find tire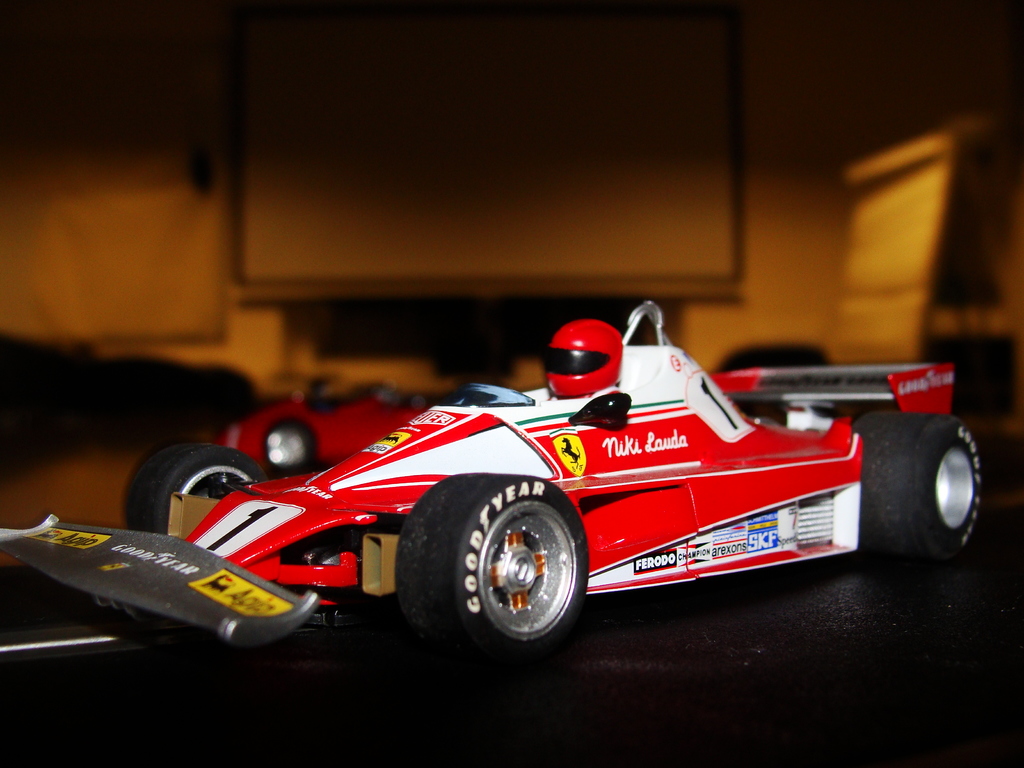
detection(124, 441, 262, 541)
